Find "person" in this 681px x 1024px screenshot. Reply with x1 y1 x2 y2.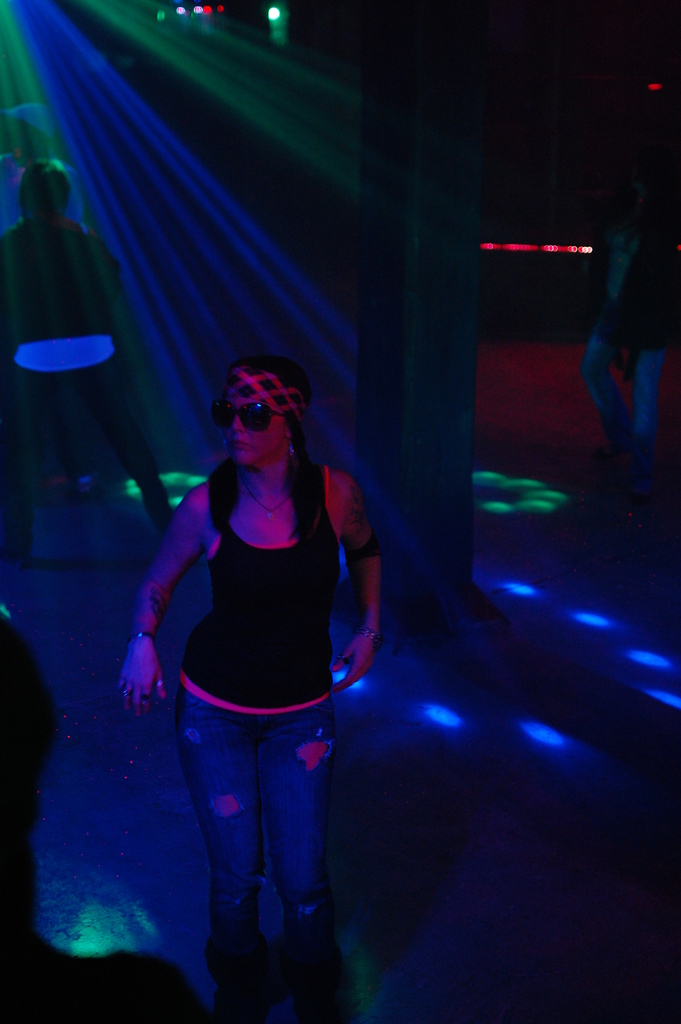
0 161 176 568.
